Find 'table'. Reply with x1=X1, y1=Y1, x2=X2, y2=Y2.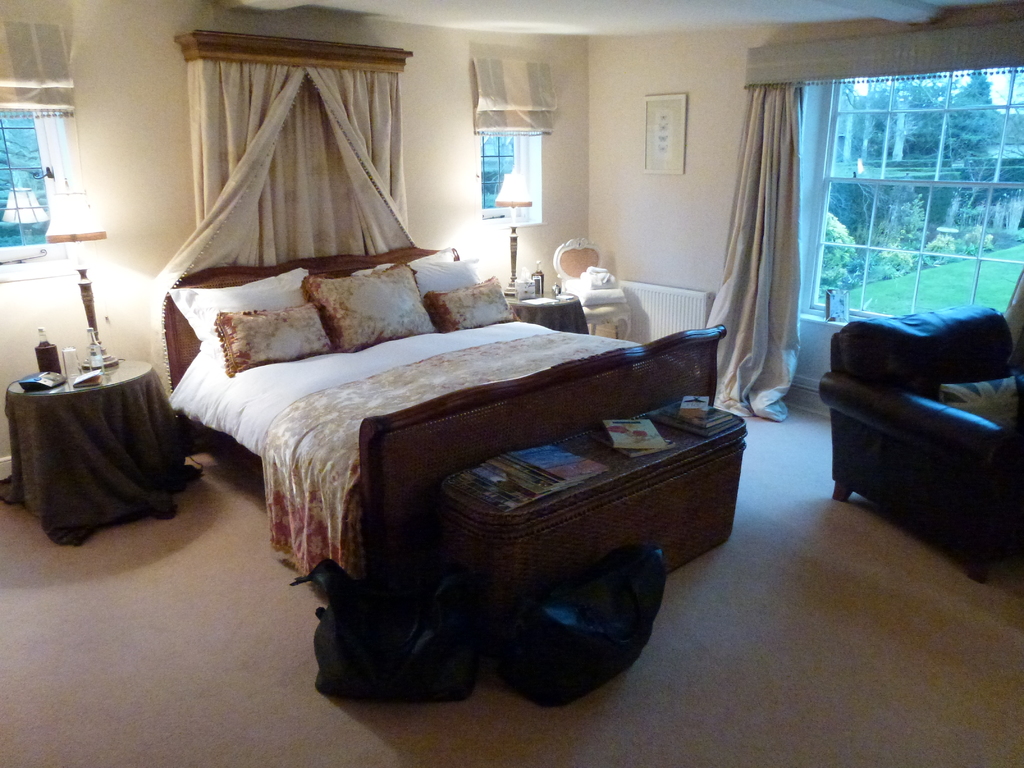
x1=11, y1=334, x2=202, y2=552.
